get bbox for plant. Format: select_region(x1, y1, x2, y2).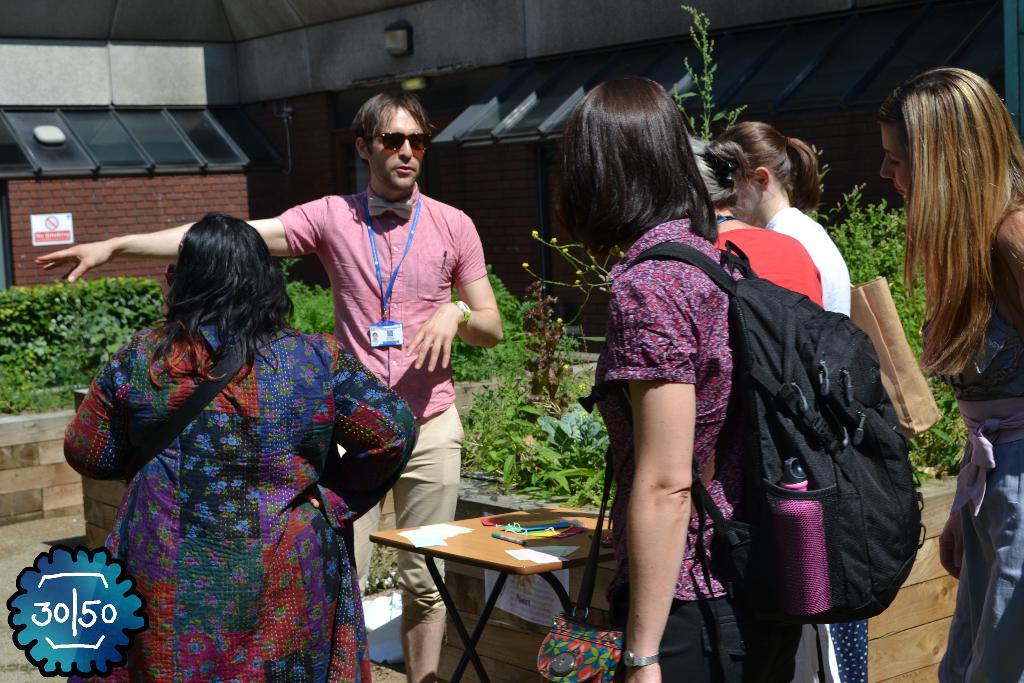
select_region(0, 276, 167, 413).
